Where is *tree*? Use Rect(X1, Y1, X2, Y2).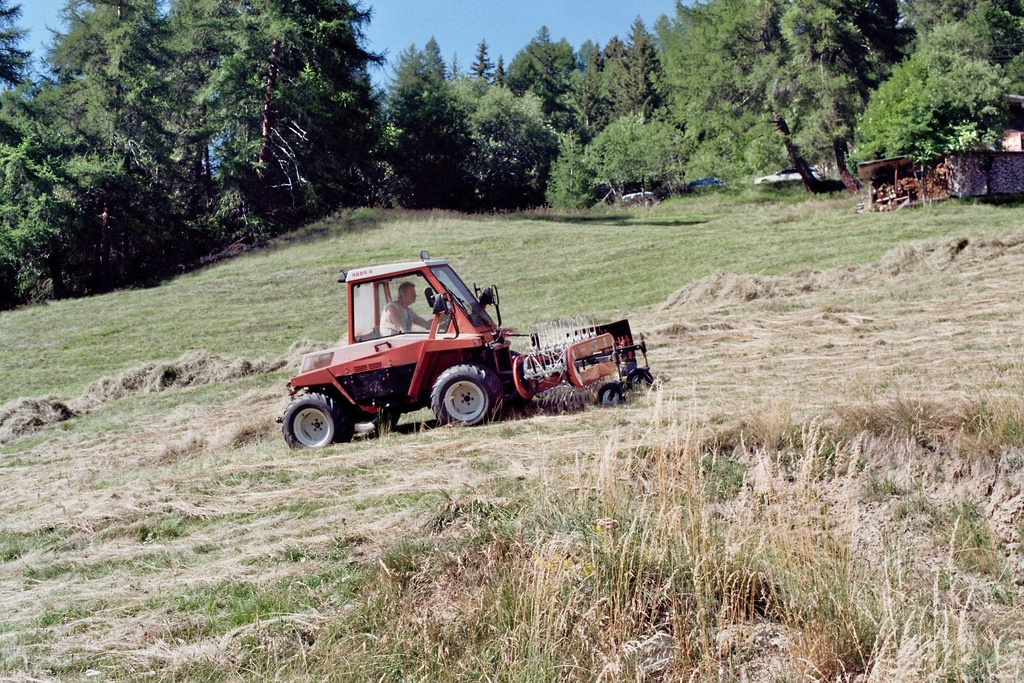
Rect(576, 28, 630, 142).
